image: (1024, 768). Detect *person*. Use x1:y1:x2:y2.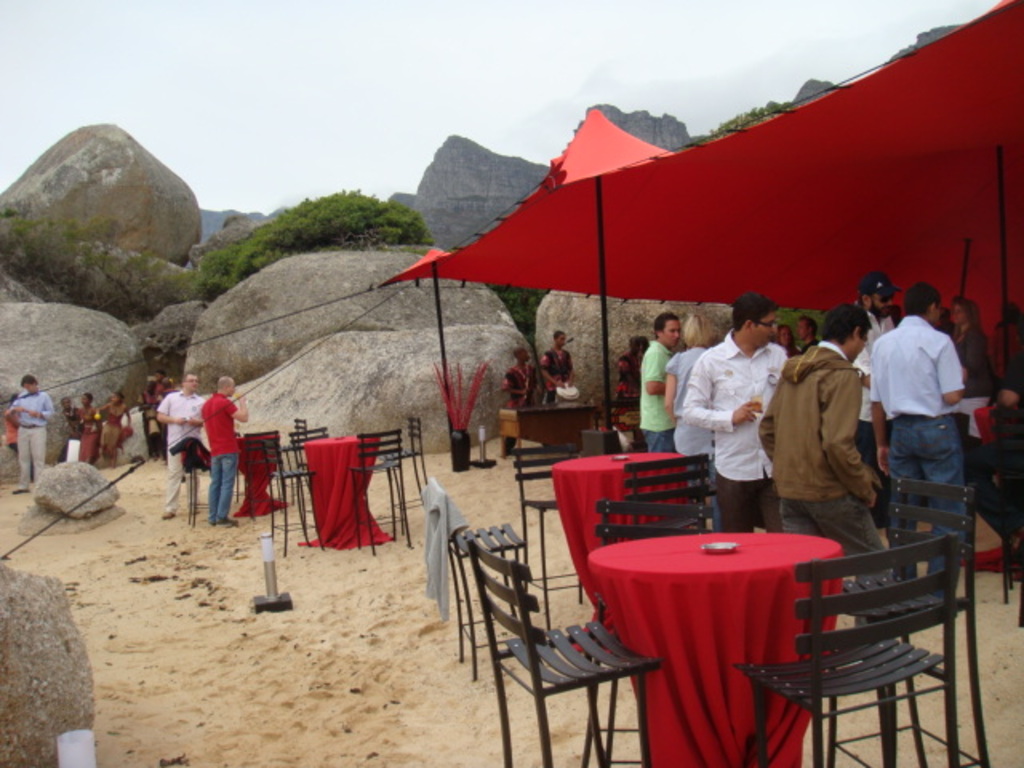
946:294:992:400.
